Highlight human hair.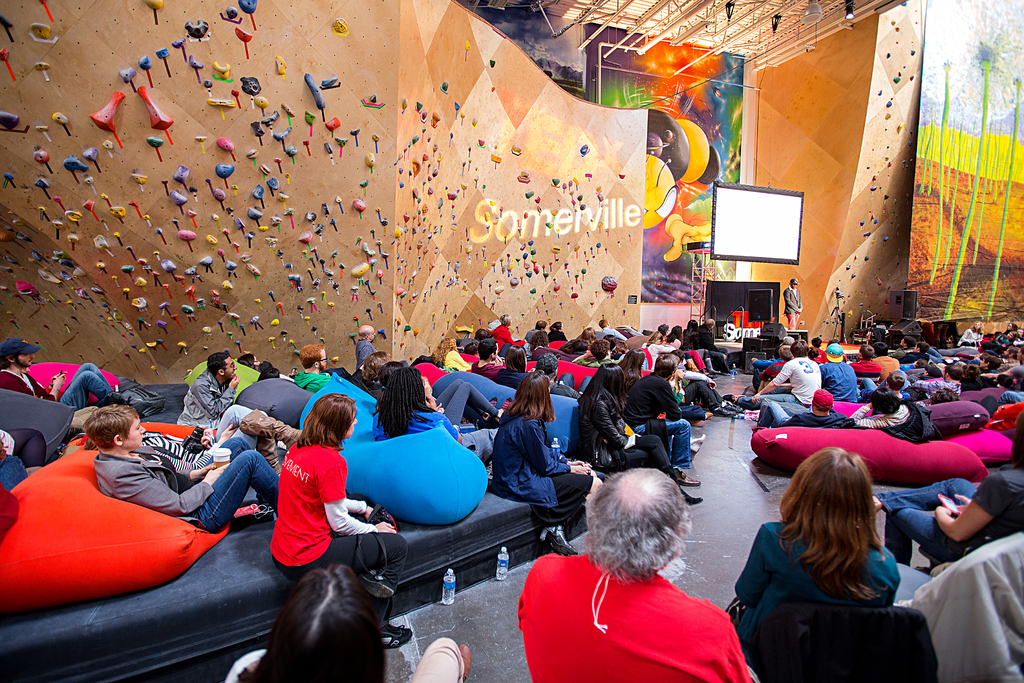
Highlighted region: crop(79, 404, 139, 457).
